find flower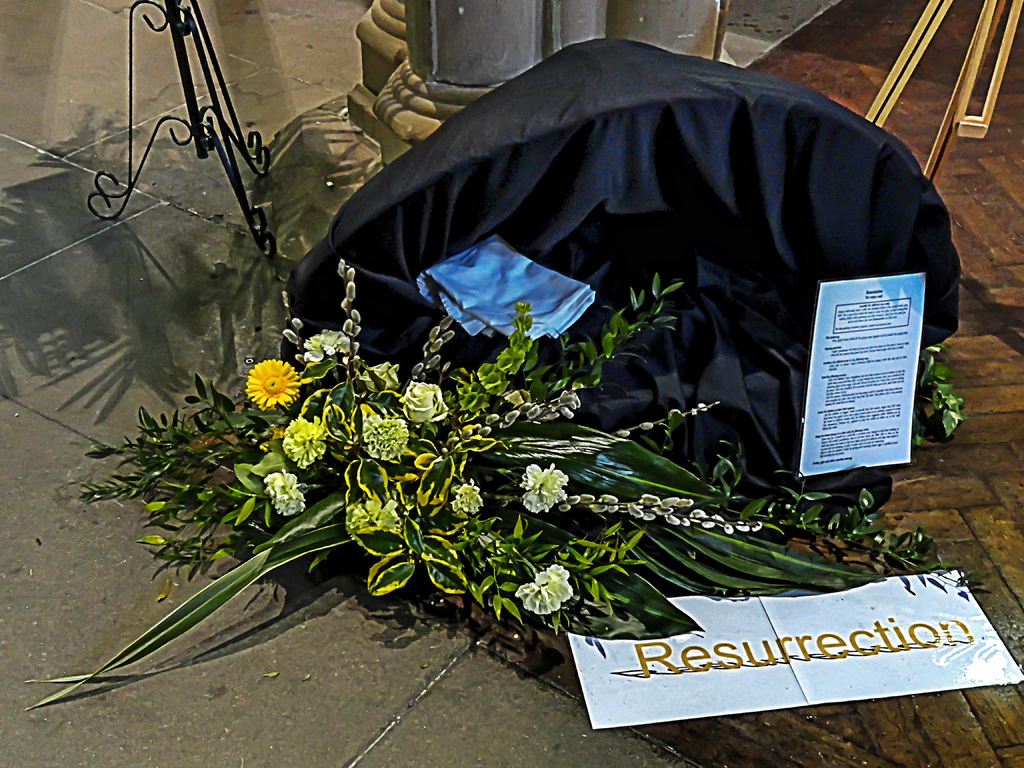
(365,415,410,461)
